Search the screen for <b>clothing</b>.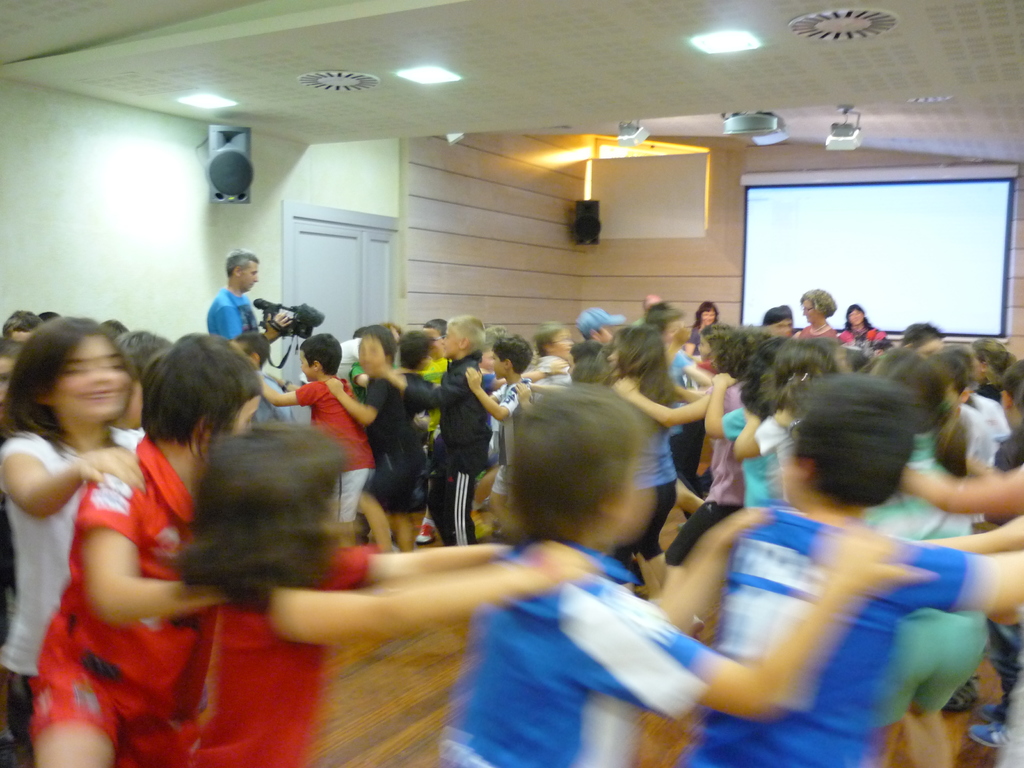
Found at locate(342, 337, 355, 378).
